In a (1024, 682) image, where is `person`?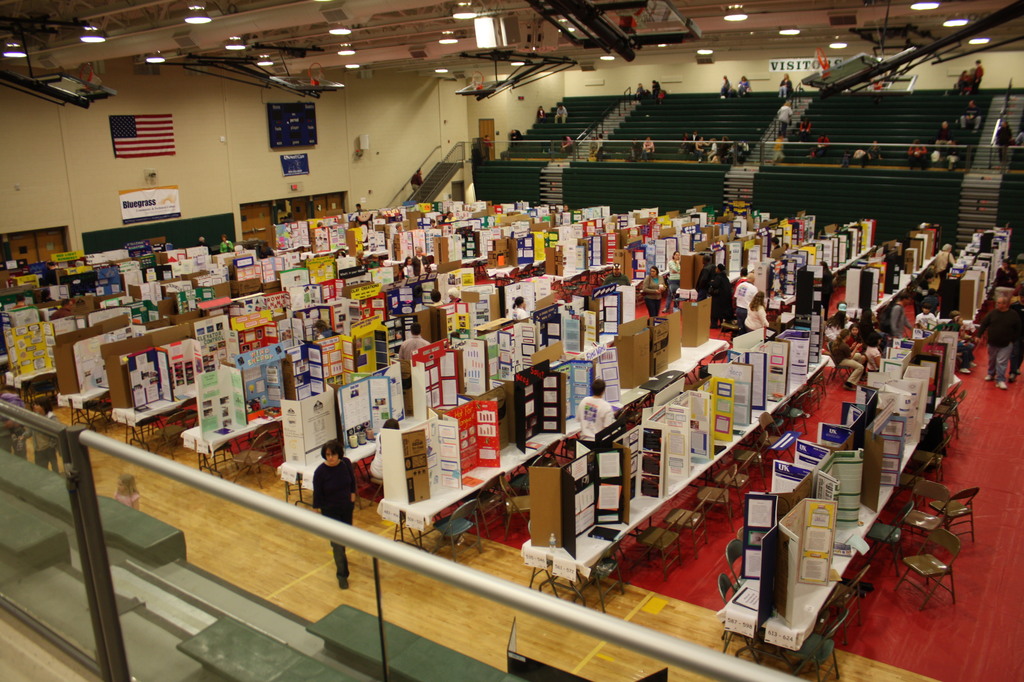
(996,115,1008,175).
